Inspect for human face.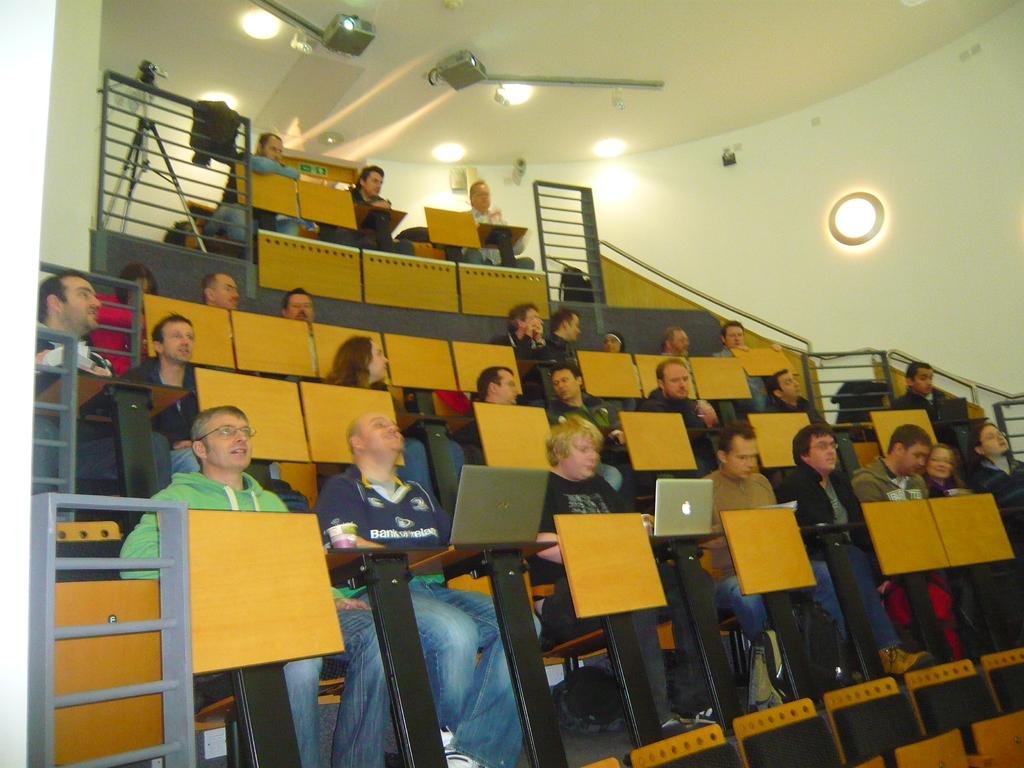
Inspection: <region>364, 172, 383, 198</region>.
